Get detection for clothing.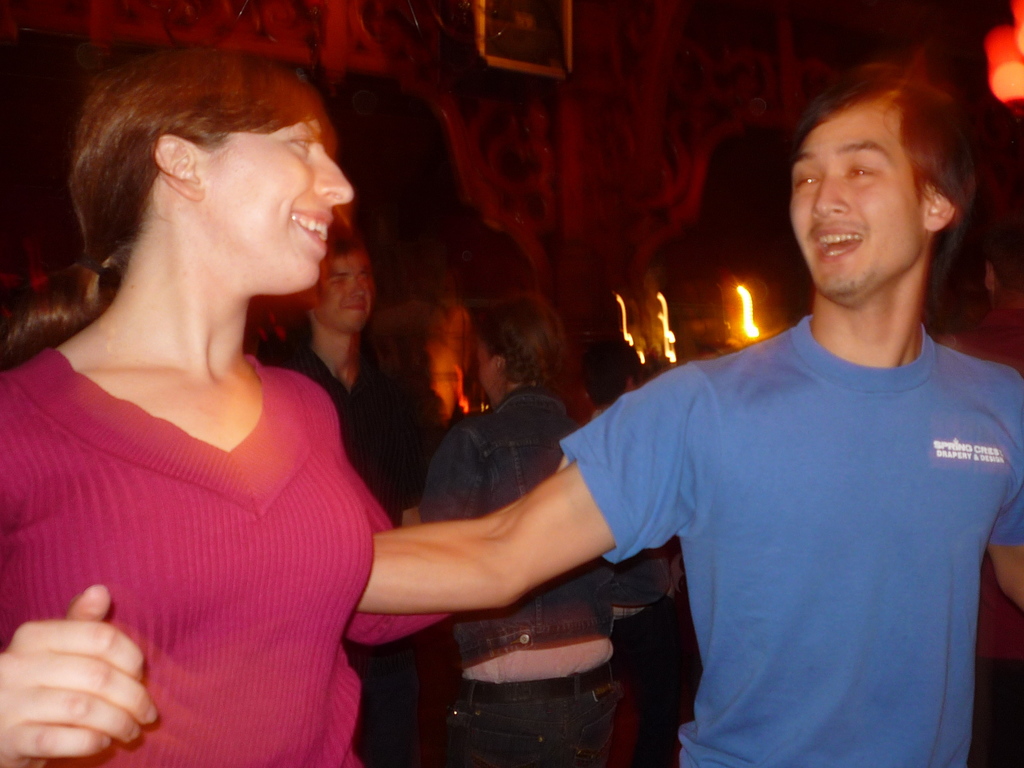
Detection: pyautogui.locateOnScreen(267, 339, 429, 716).
